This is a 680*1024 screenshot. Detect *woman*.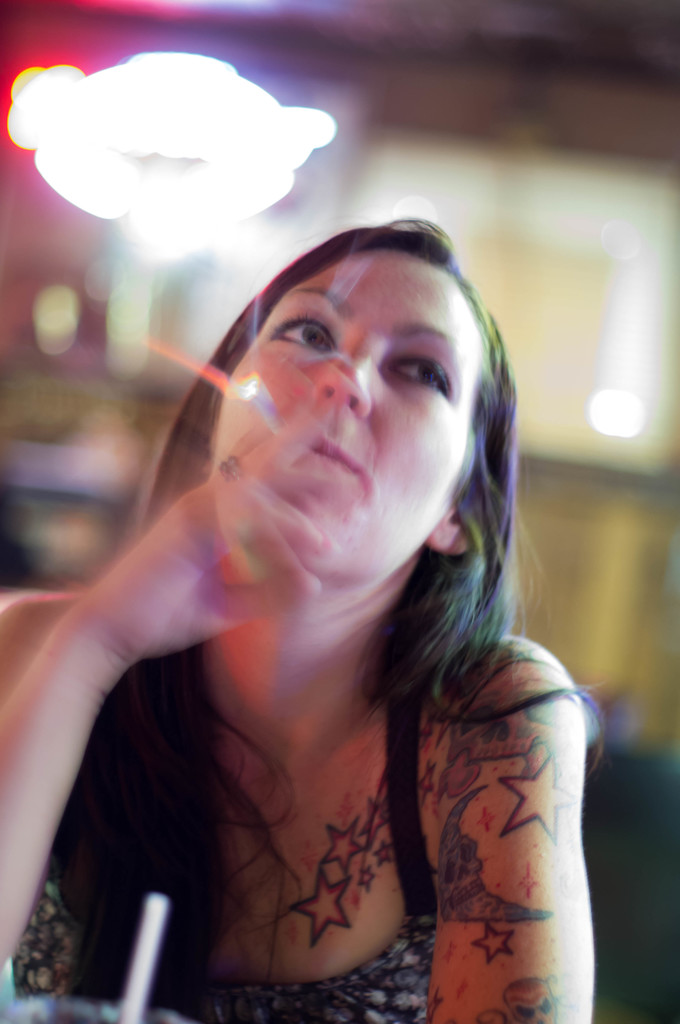
(31, 131, 638, 1023).
